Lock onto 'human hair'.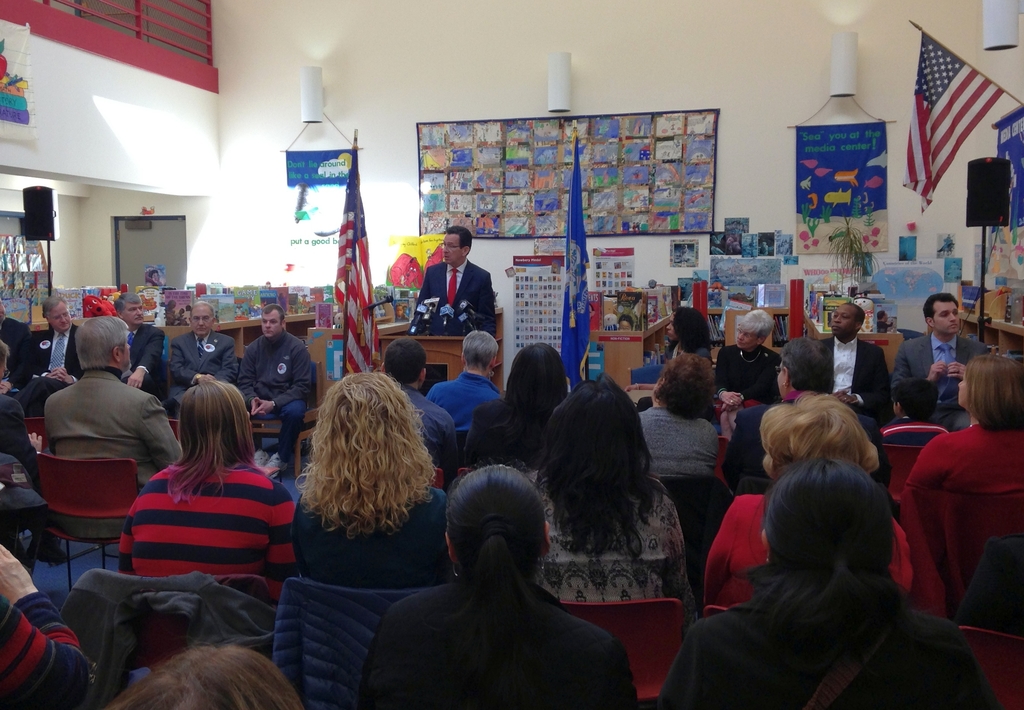
Locked: (left=781, top=337, right=836, bottom=387).
